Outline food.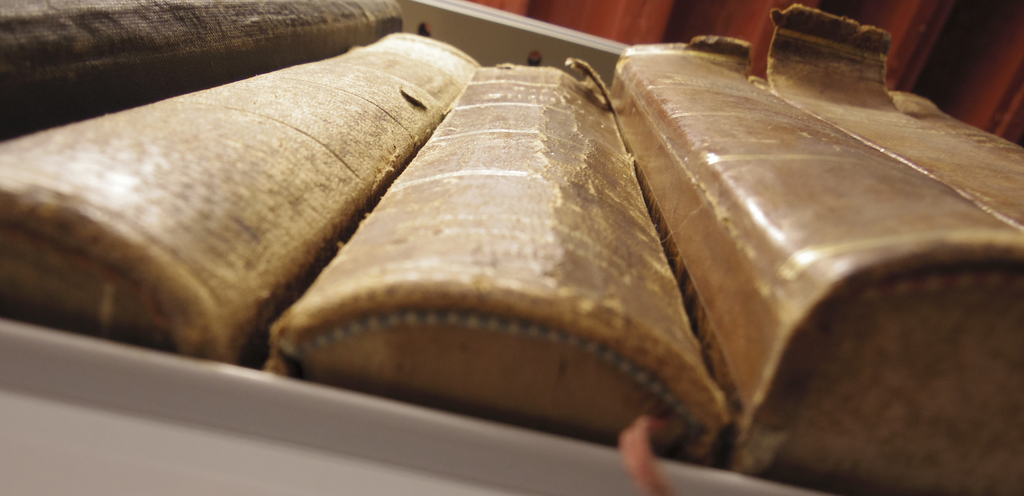
Outline: (x1=0, y1=0, x2=1023, y2=495).
